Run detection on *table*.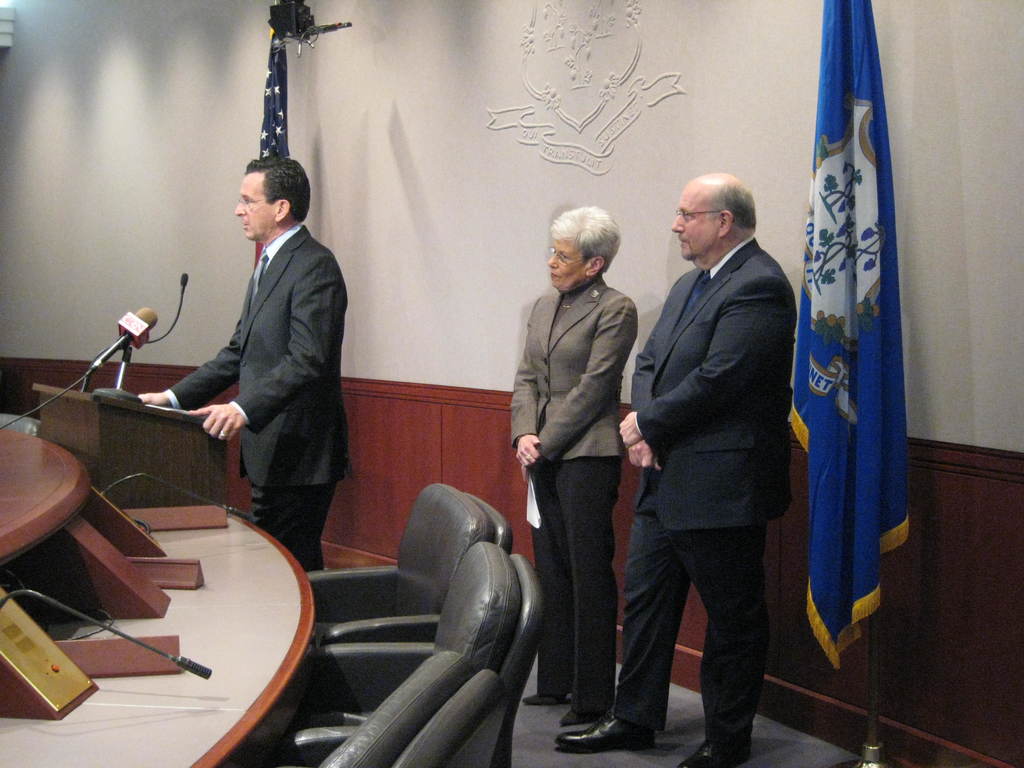
Result: [31, 496, 310, 756].
